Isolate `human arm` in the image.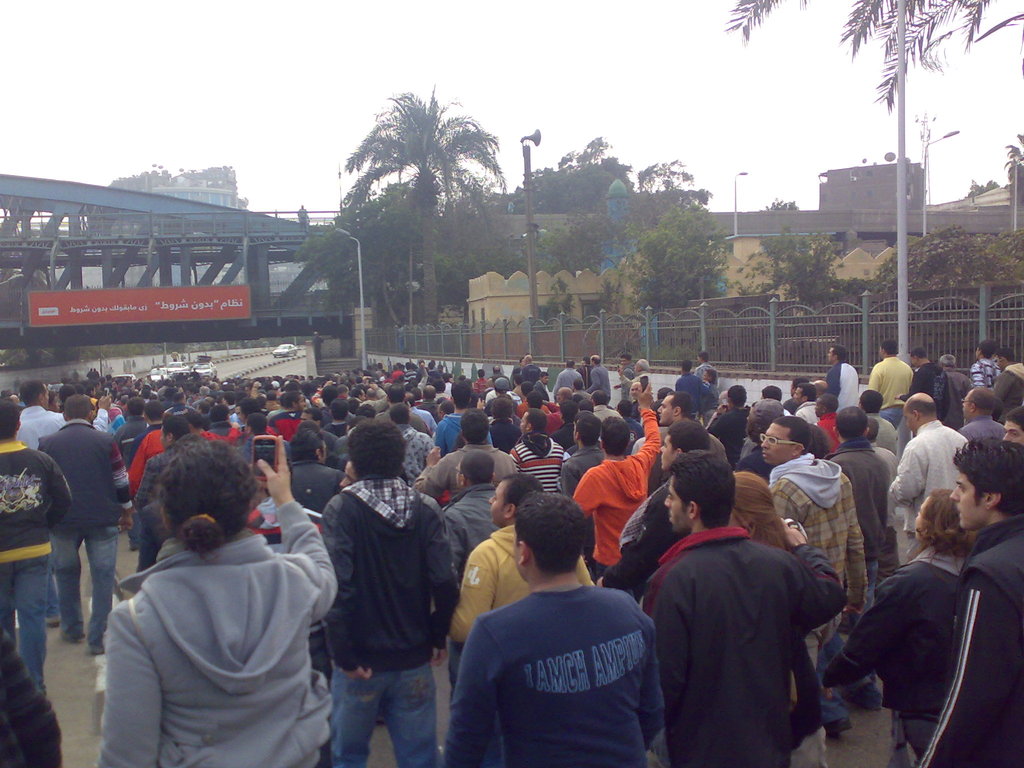
Isolated region: bbox=(783, 648, 825, 744).
